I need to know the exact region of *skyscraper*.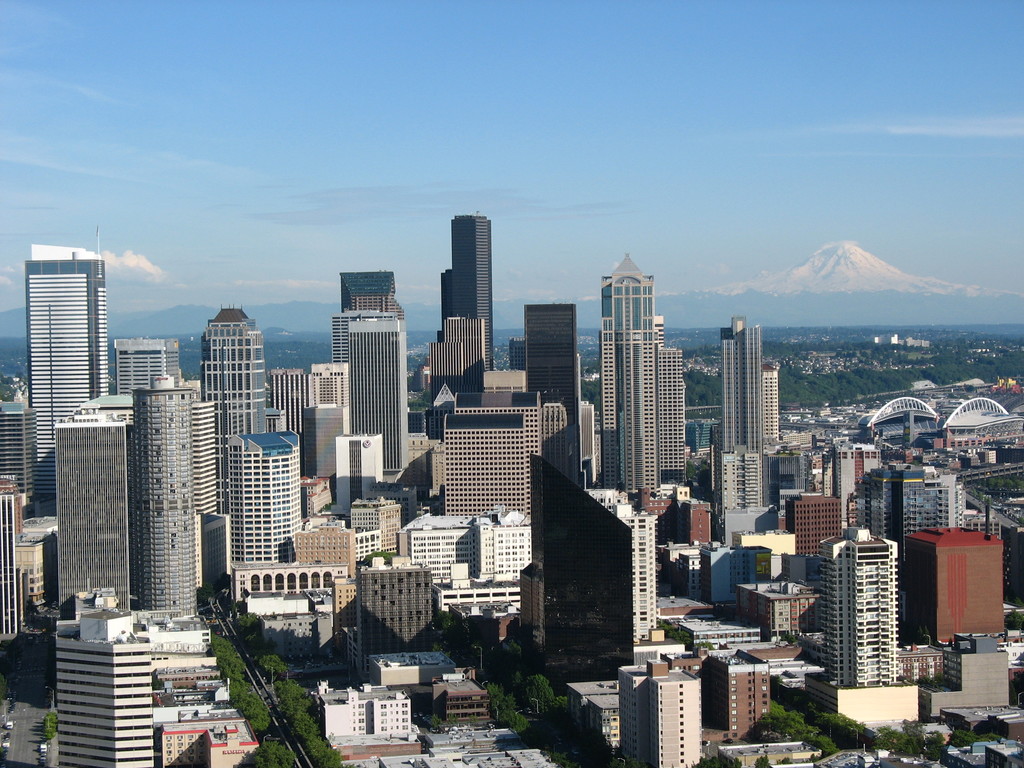
Region: rect(615, 662, 704, 767).
